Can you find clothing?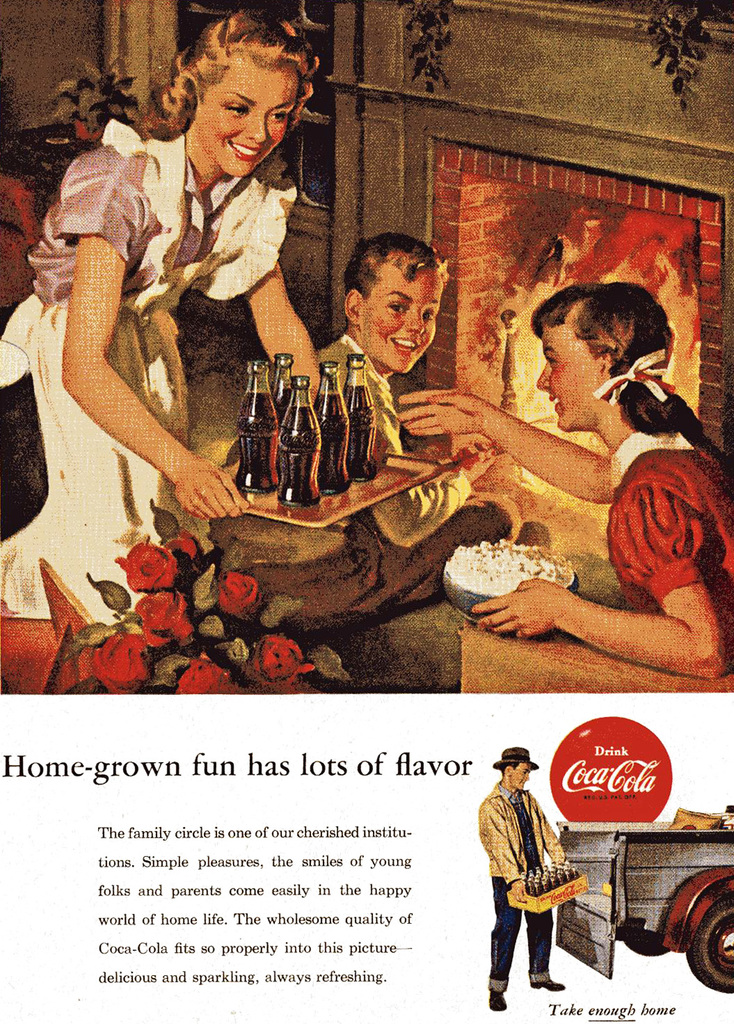
Yes, bounding box: x1=3, y1=121, x2=297, y2=622.
